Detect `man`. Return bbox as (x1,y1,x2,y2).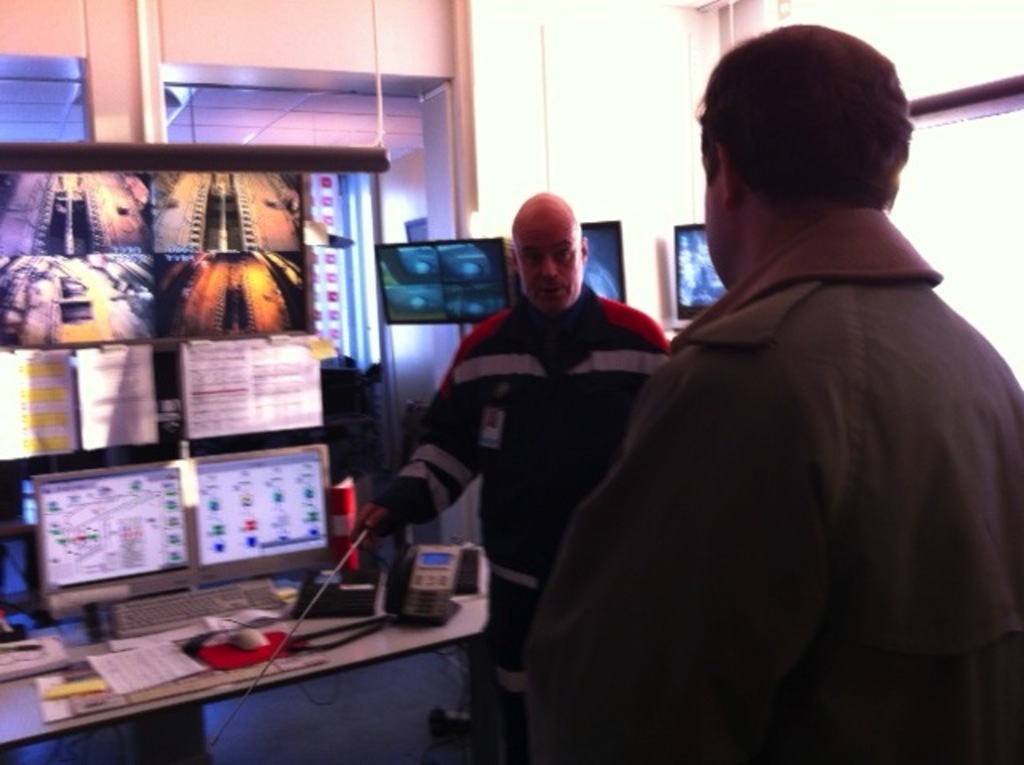
(579,35,982,754).
